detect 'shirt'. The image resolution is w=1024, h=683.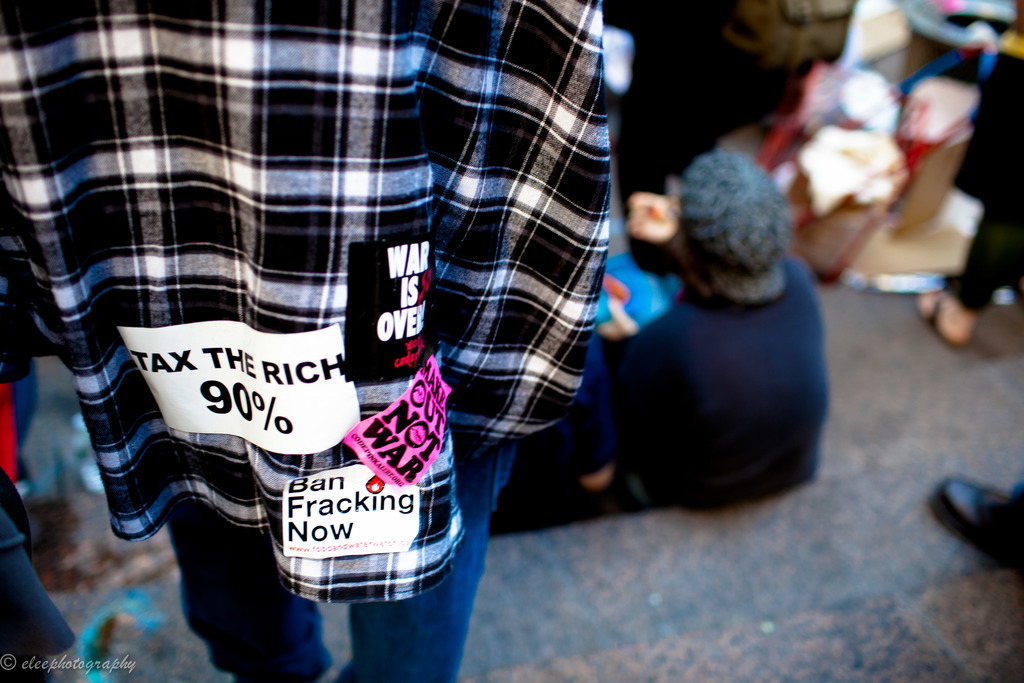
Rect(25, 12, 660, 570).
